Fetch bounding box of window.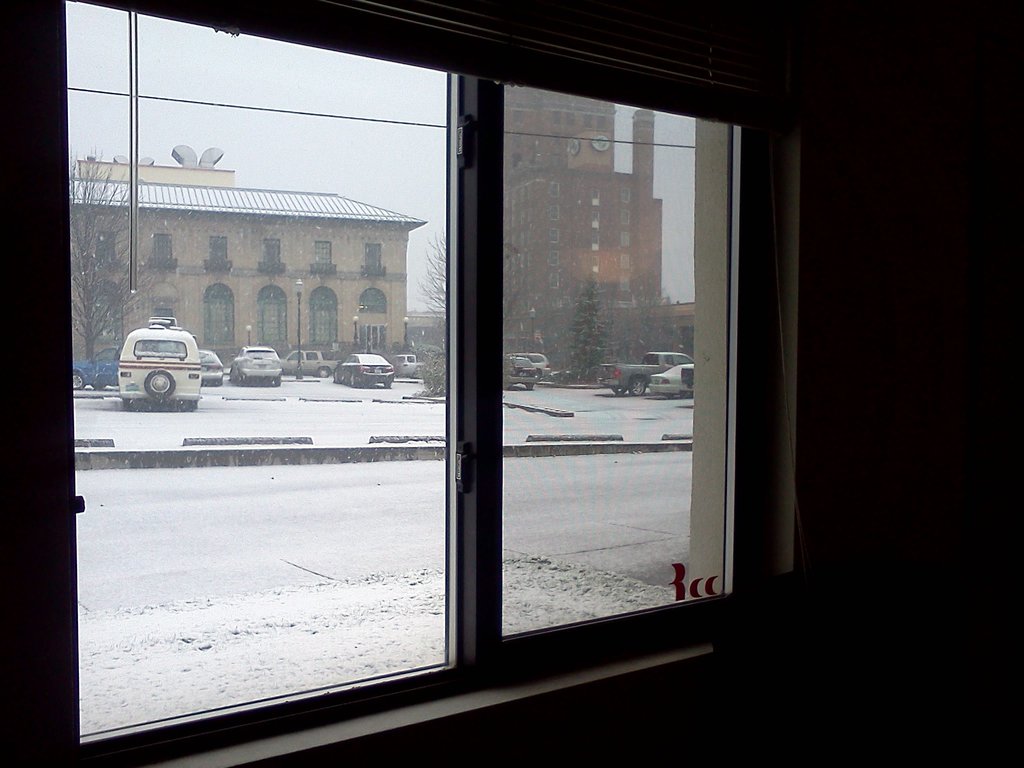
Bbox: {"x1": 620, "y1": 188, "x2": 630, "y2": 202}.
